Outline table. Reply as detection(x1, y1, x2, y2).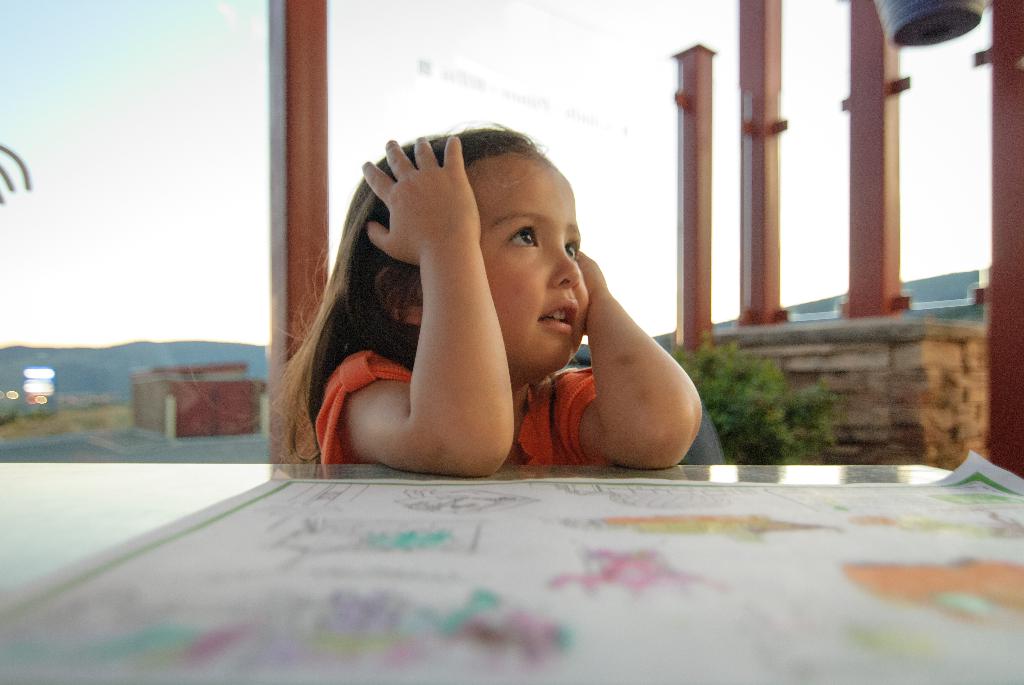
detection(0, 435, 1023, 684).
